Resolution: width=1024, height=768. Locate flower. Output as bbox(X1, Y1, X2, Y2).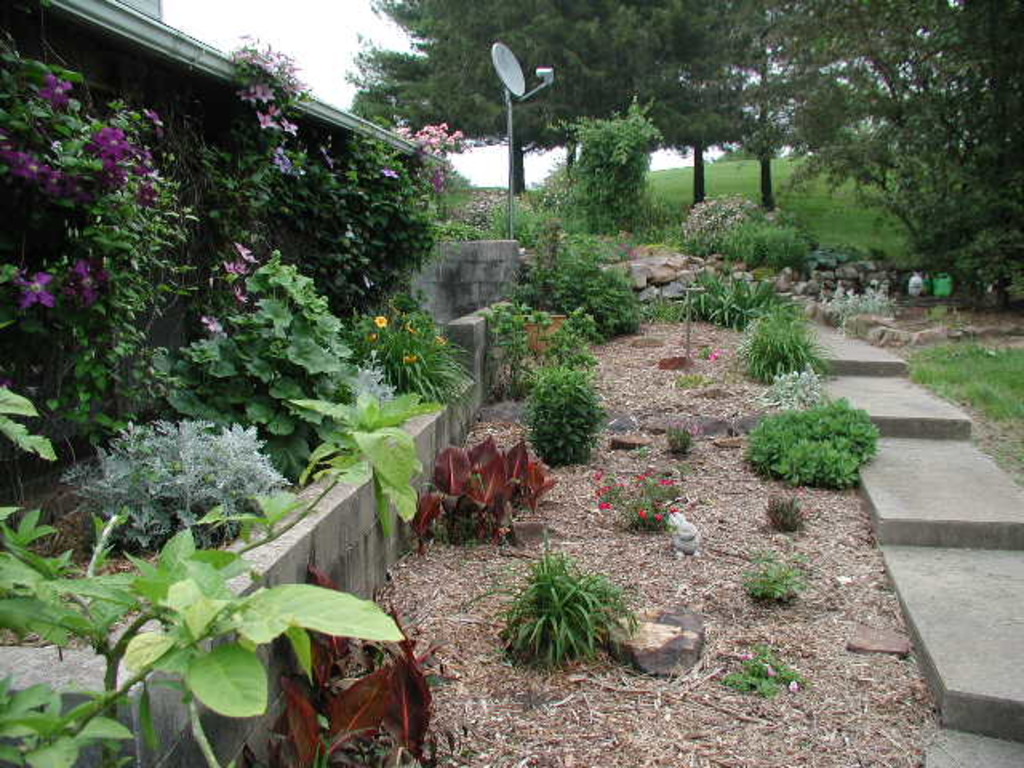
bbox(642, 504, 645, 515).
